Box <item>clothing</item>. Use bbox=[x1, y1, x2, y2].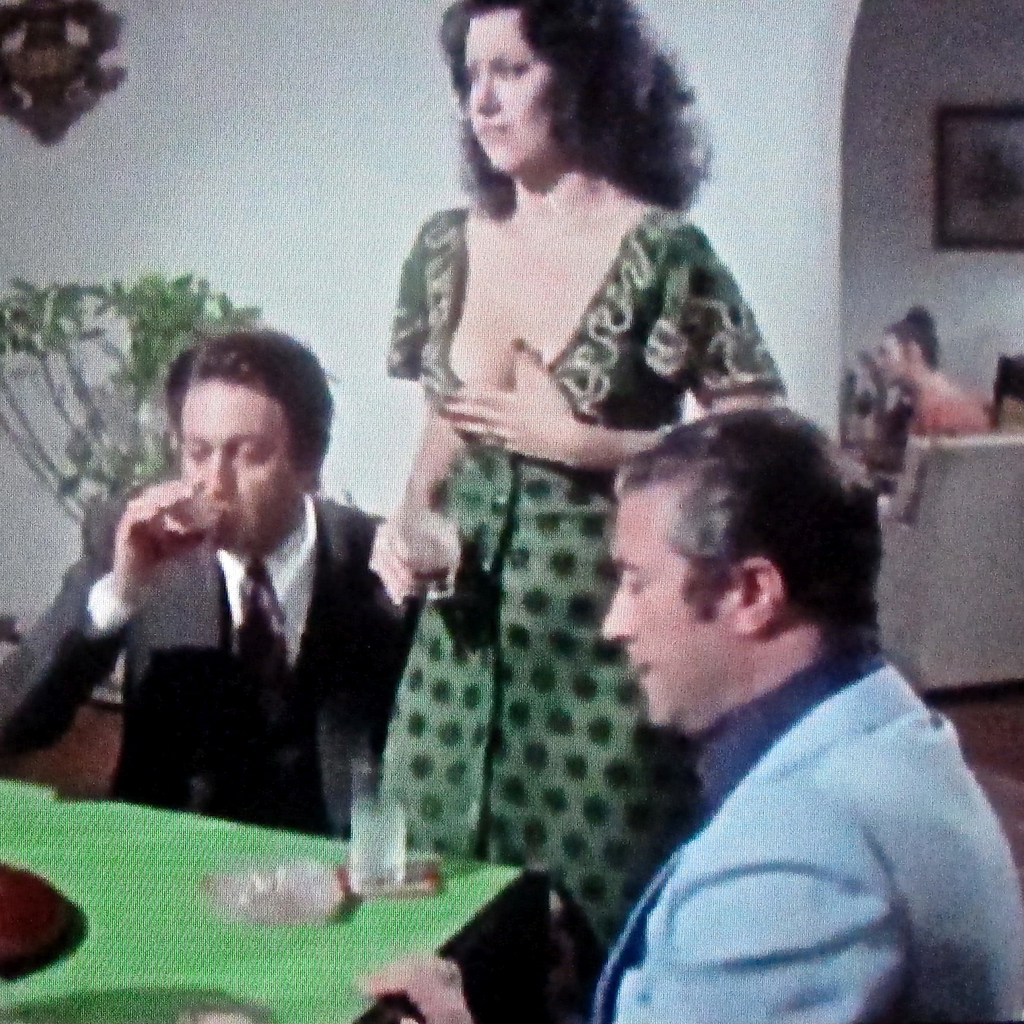
bbox=[899, 383, 993, 442].
